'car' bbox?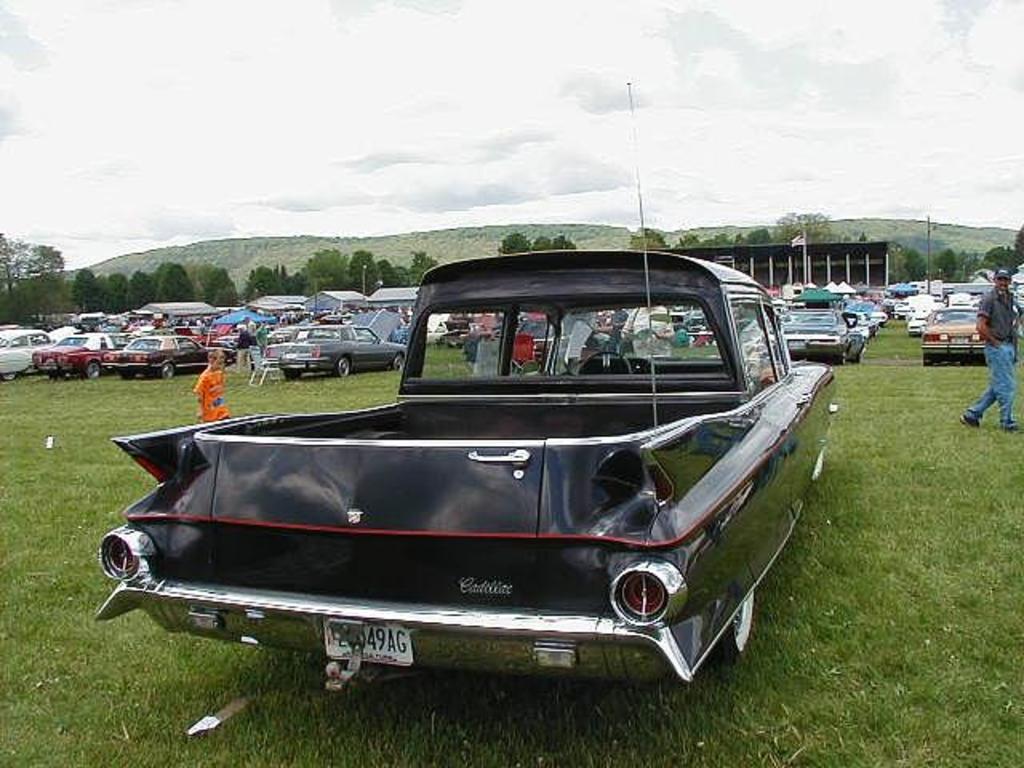
(0, 326, 56, 379)
